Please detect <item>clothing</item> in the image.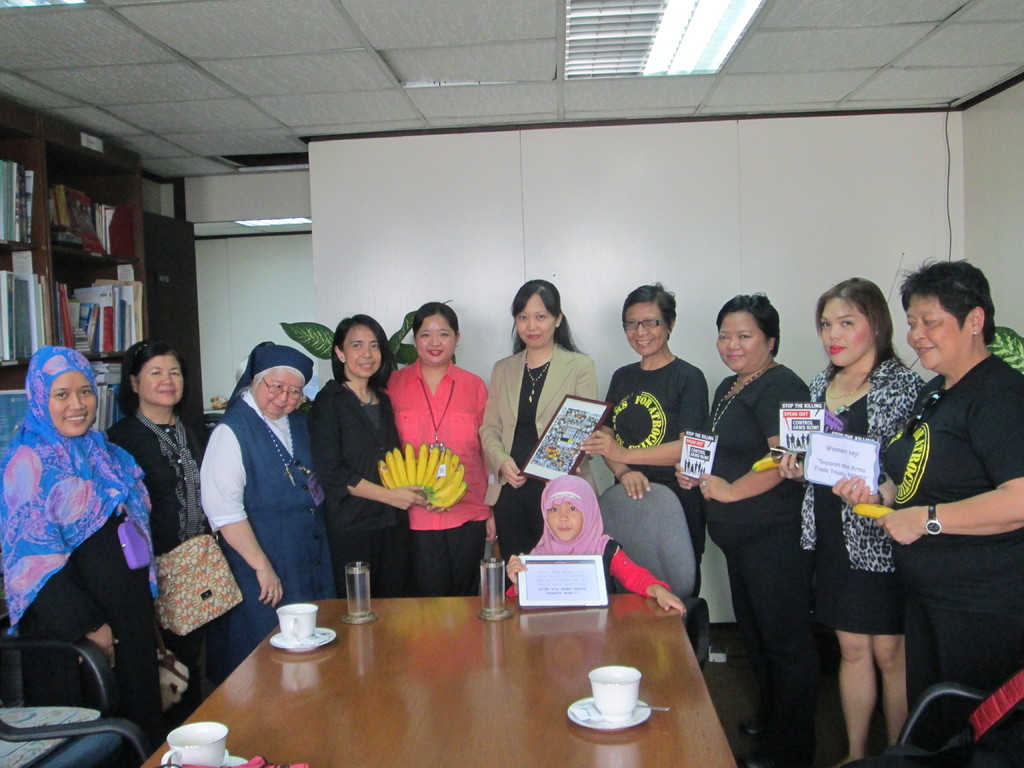
box(19, 375, 156, 742).
